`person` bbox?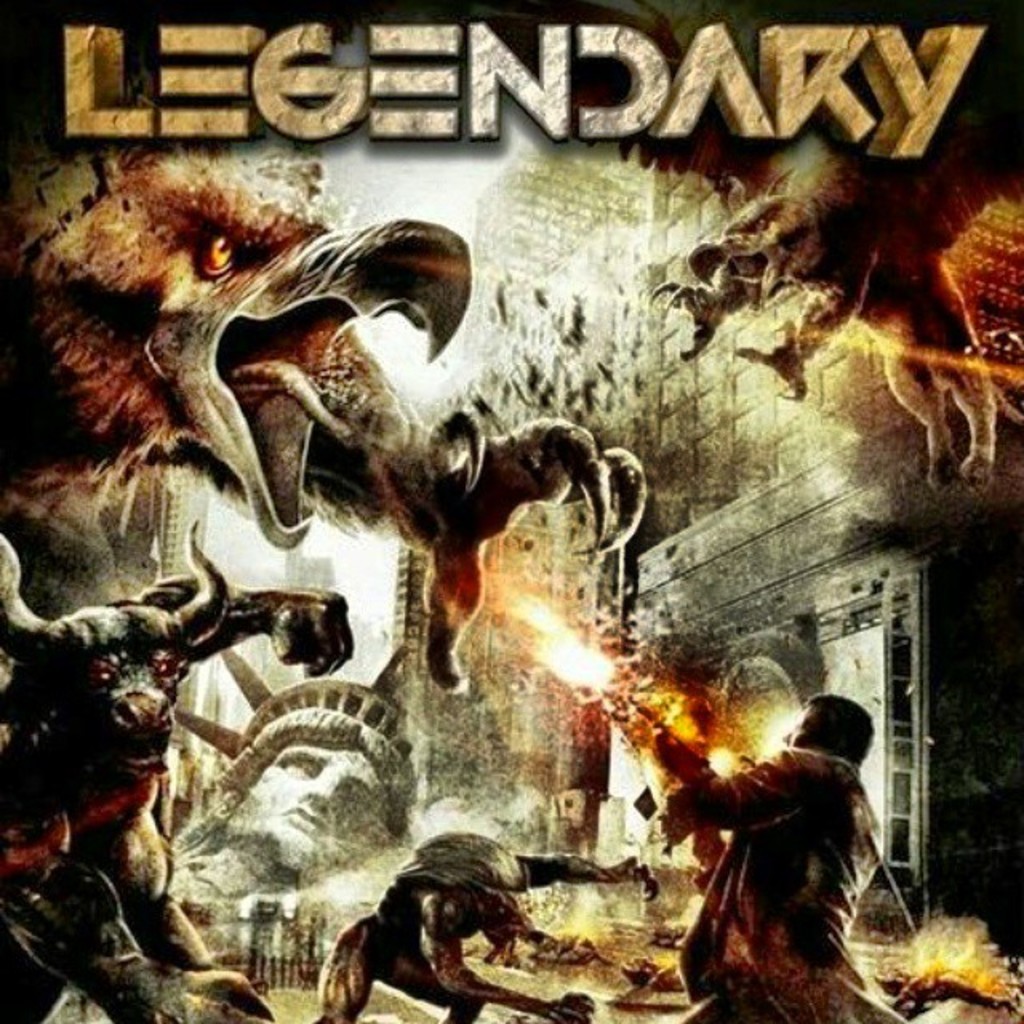
pyautogui.locateOnScreen(186, 642, 437, 910)
